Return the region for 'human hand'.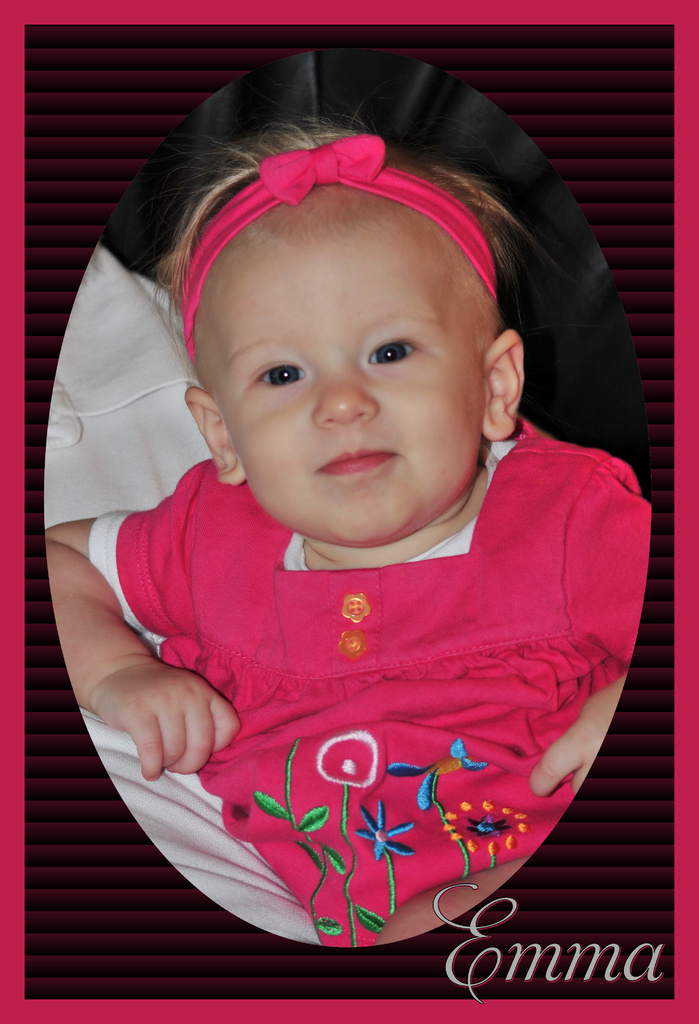
bbox=[115, 666, 241, 796].
